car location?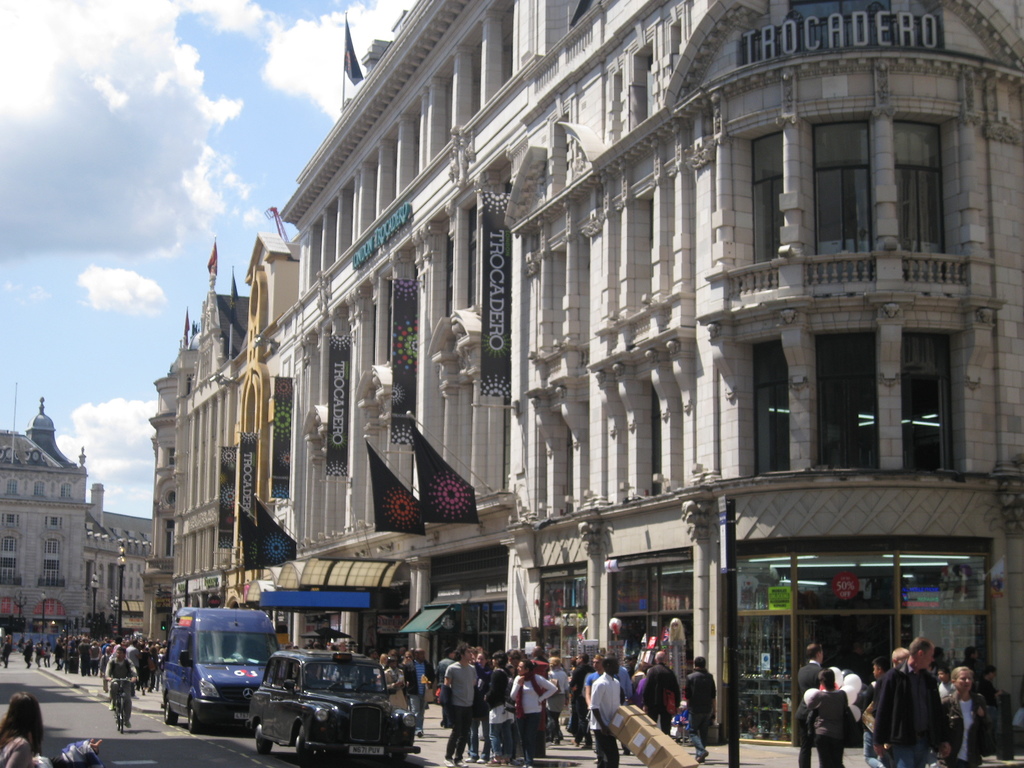
bbox=(243, 648, 420, 764)
